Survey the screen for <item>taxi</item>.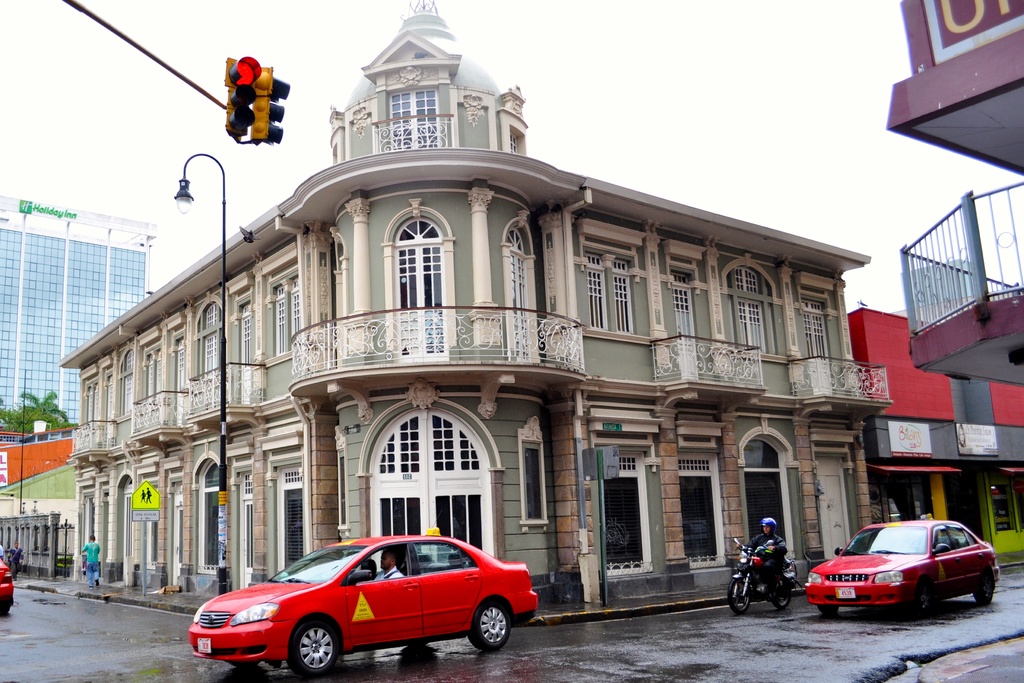
Survey found: 802,513,1003,617.
